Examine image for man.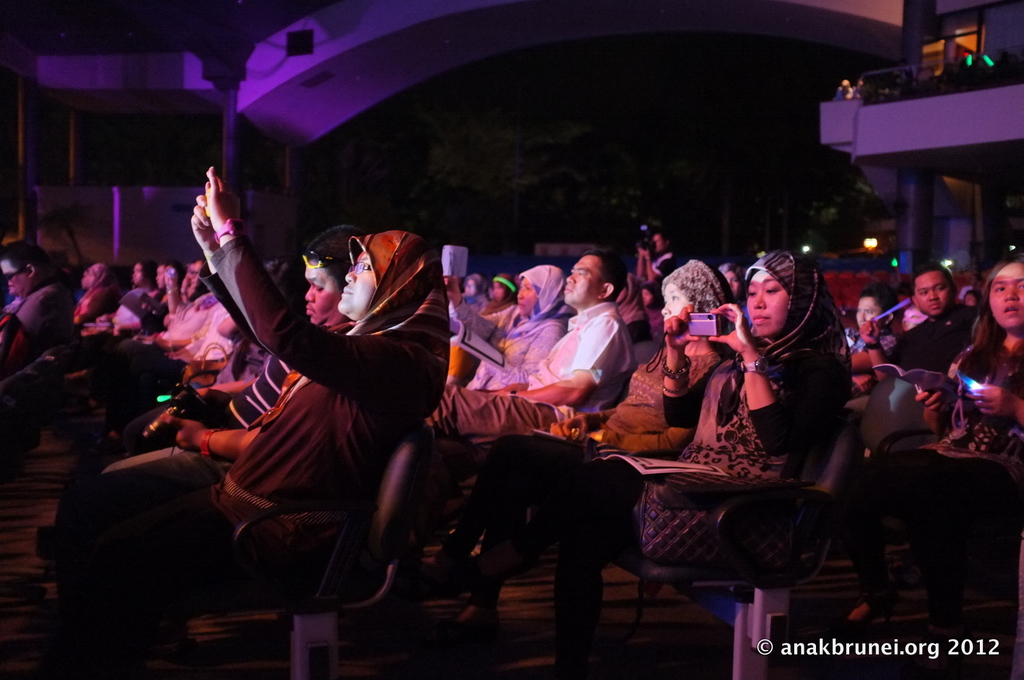
Examination result: locate(472, 254, 624, 423).
